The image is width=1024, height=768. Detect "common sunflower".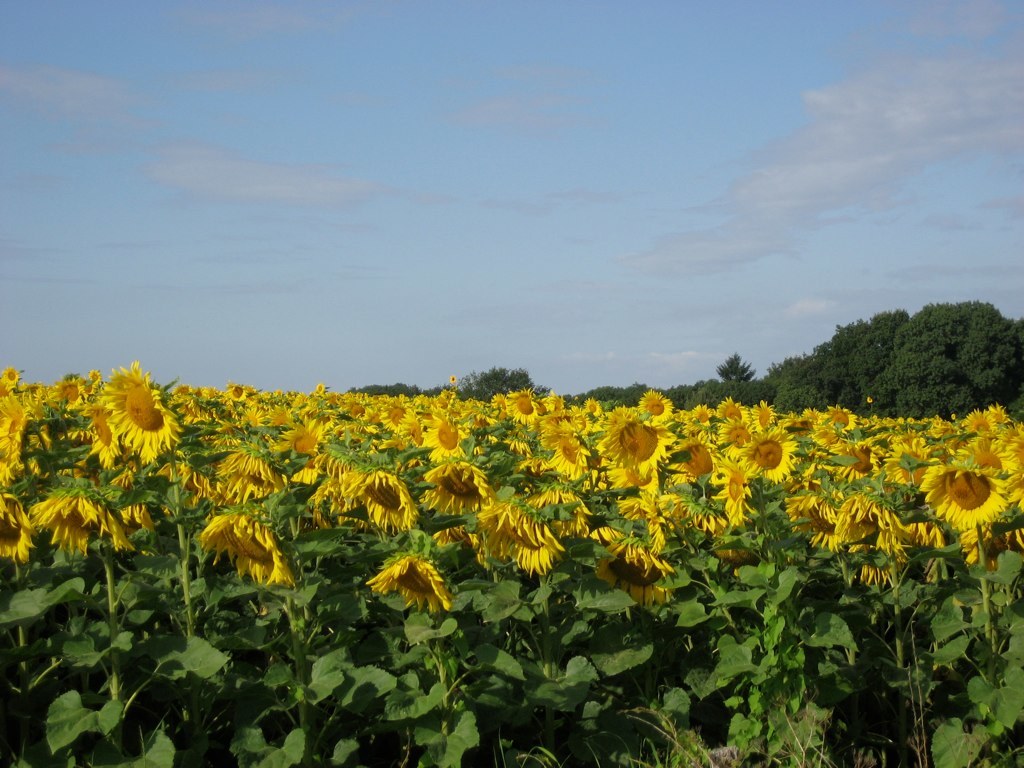
Detection: <region>428, 420, 468, 469</region>.
